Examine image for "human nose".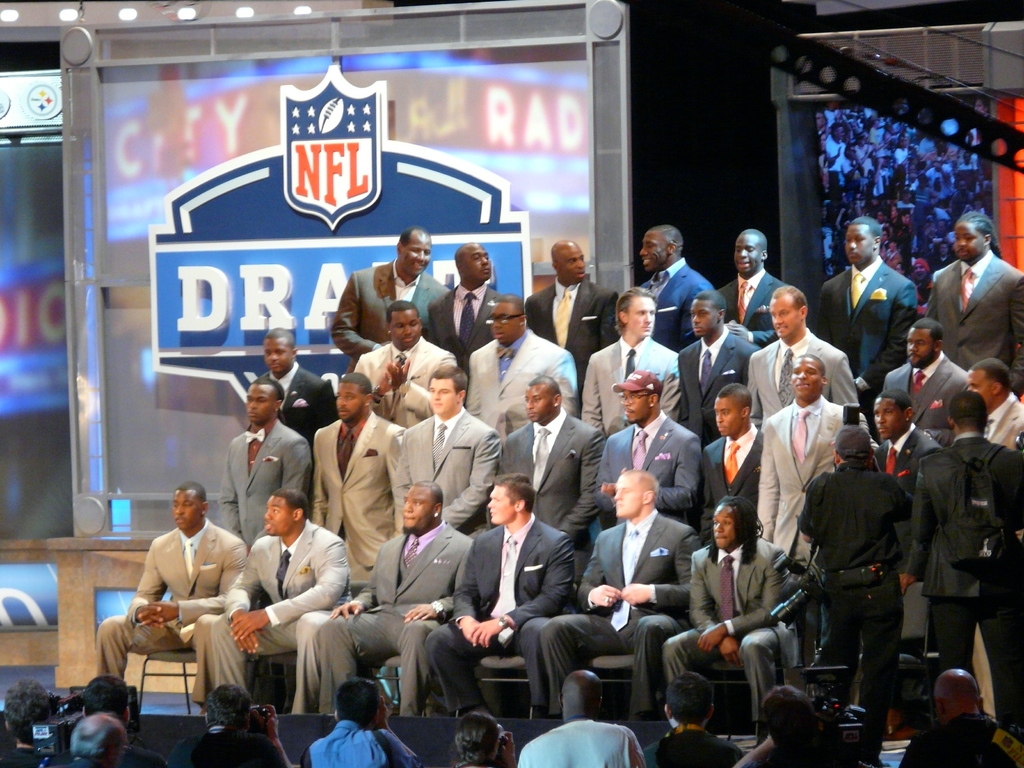
Examination result: x1=622, y1=399, x2=632, y2=406.
